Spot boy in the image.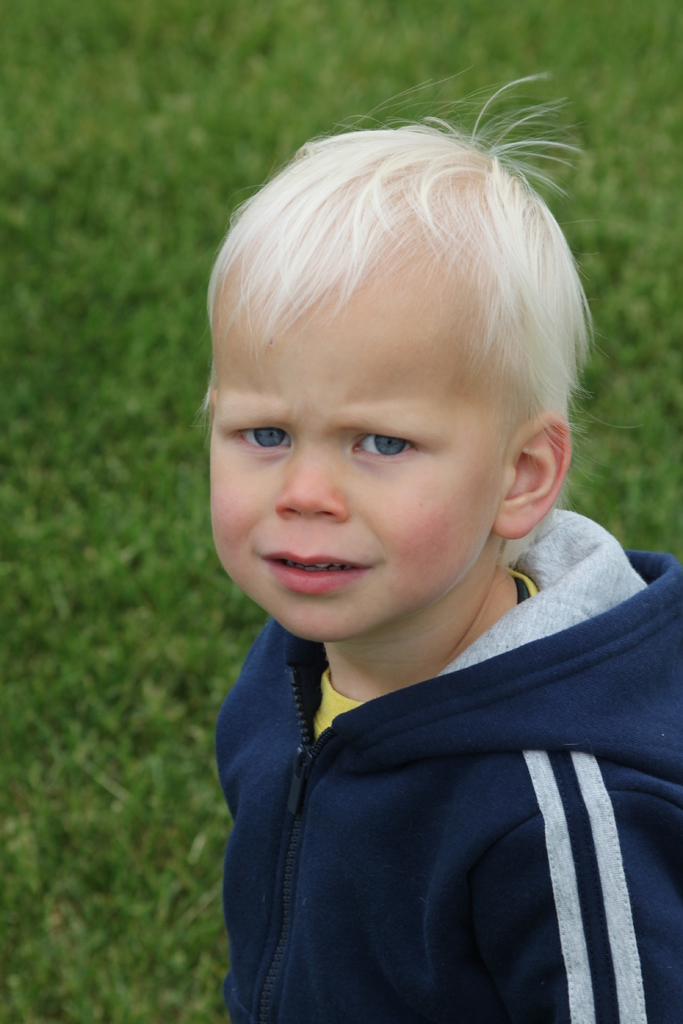
boy found at left=140, top=62, right=661, bottom=1023.
